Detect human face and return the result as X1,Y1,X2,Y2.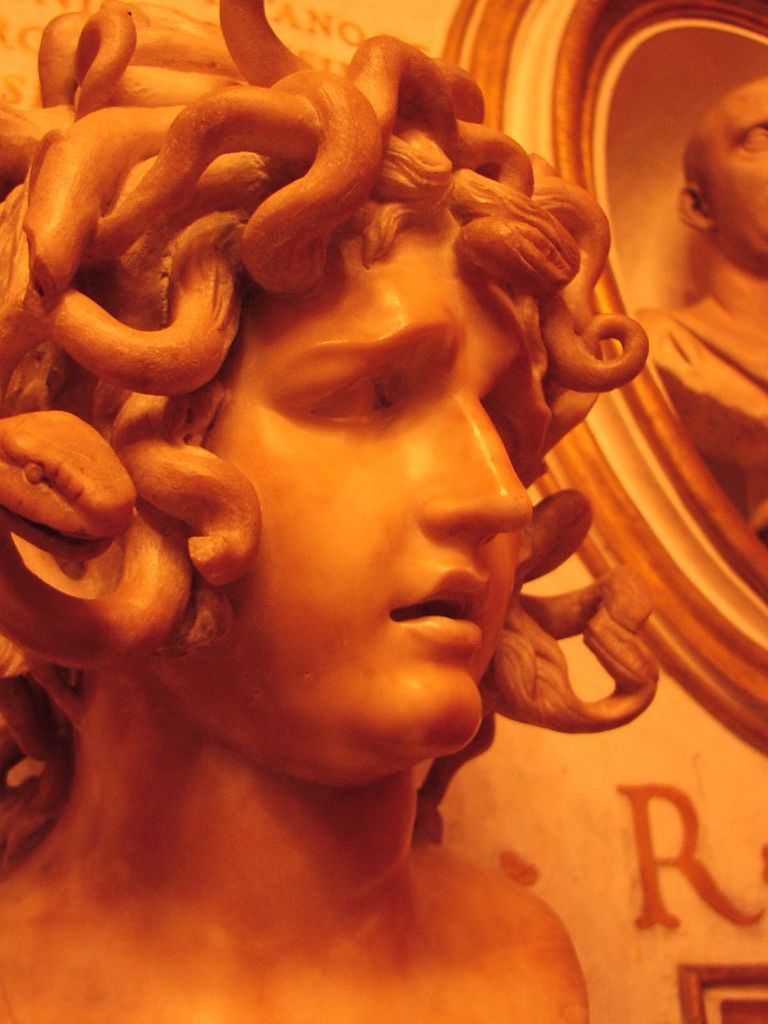
702,78,767,251.
